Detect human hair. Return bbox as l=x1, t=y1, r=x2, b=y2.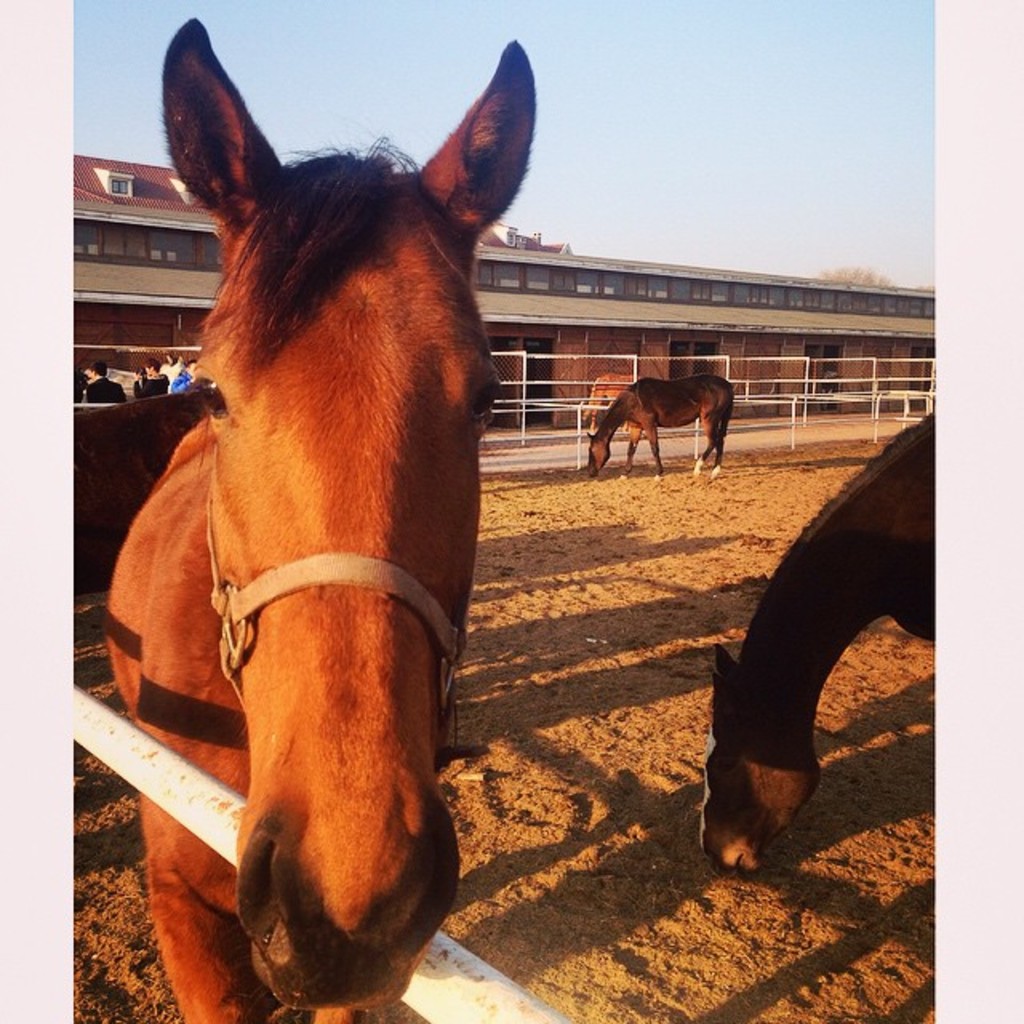
l=82, t=355, r=109, b=374.
